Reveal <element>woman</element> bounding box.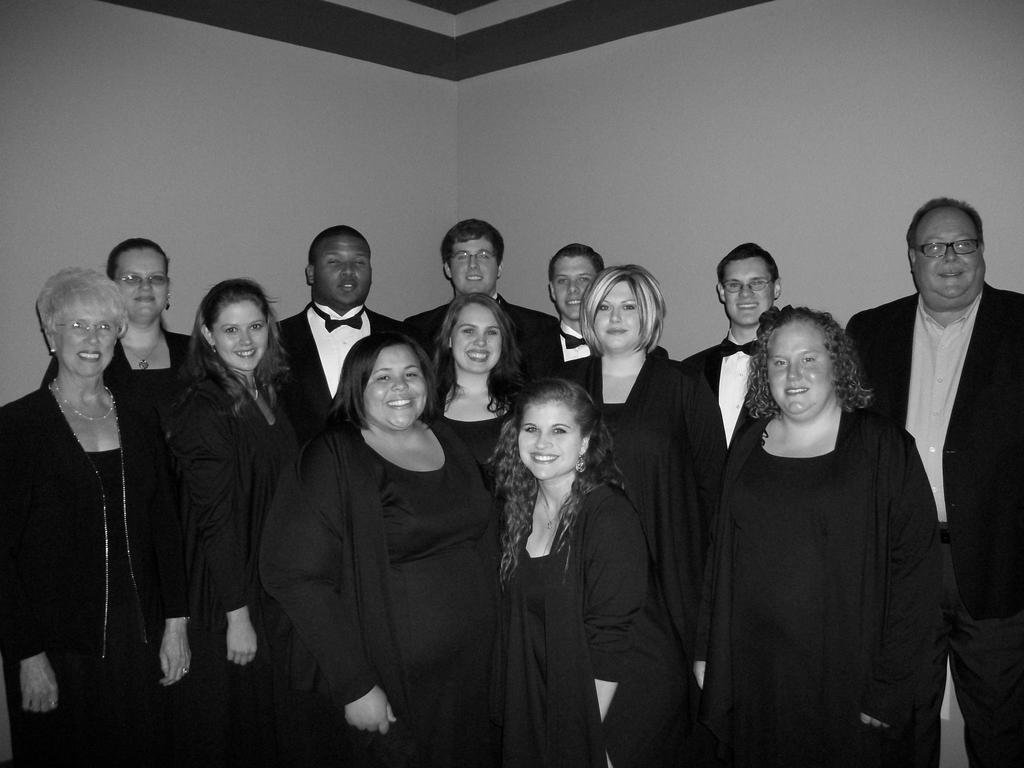
Revealed: (172, 276, 300, 767).
